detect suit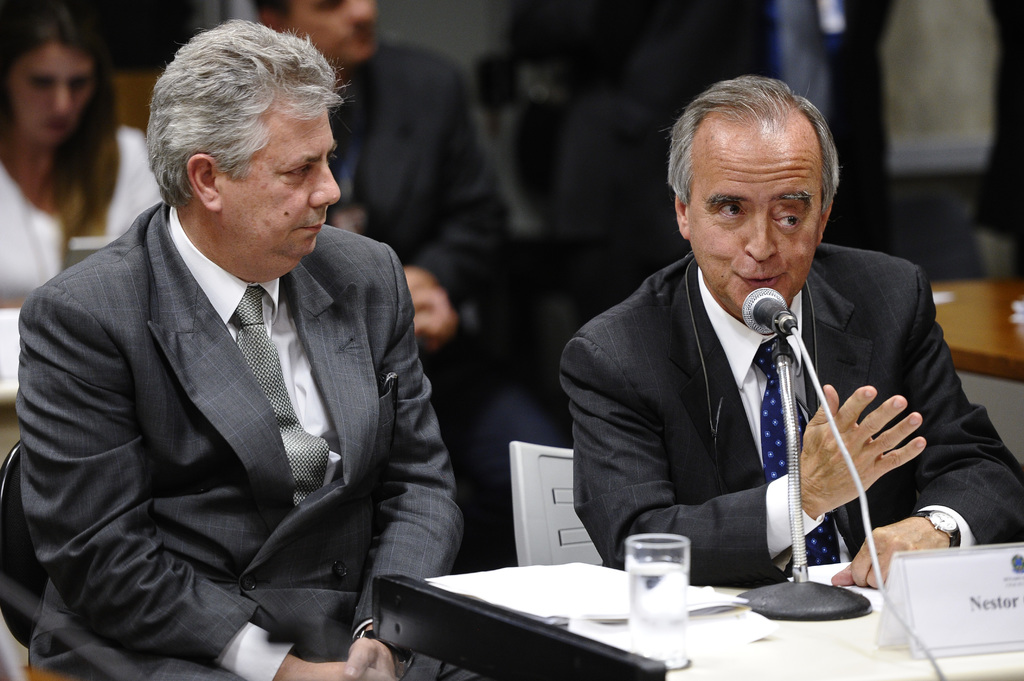
Rect(14, 198, 465, 680)
